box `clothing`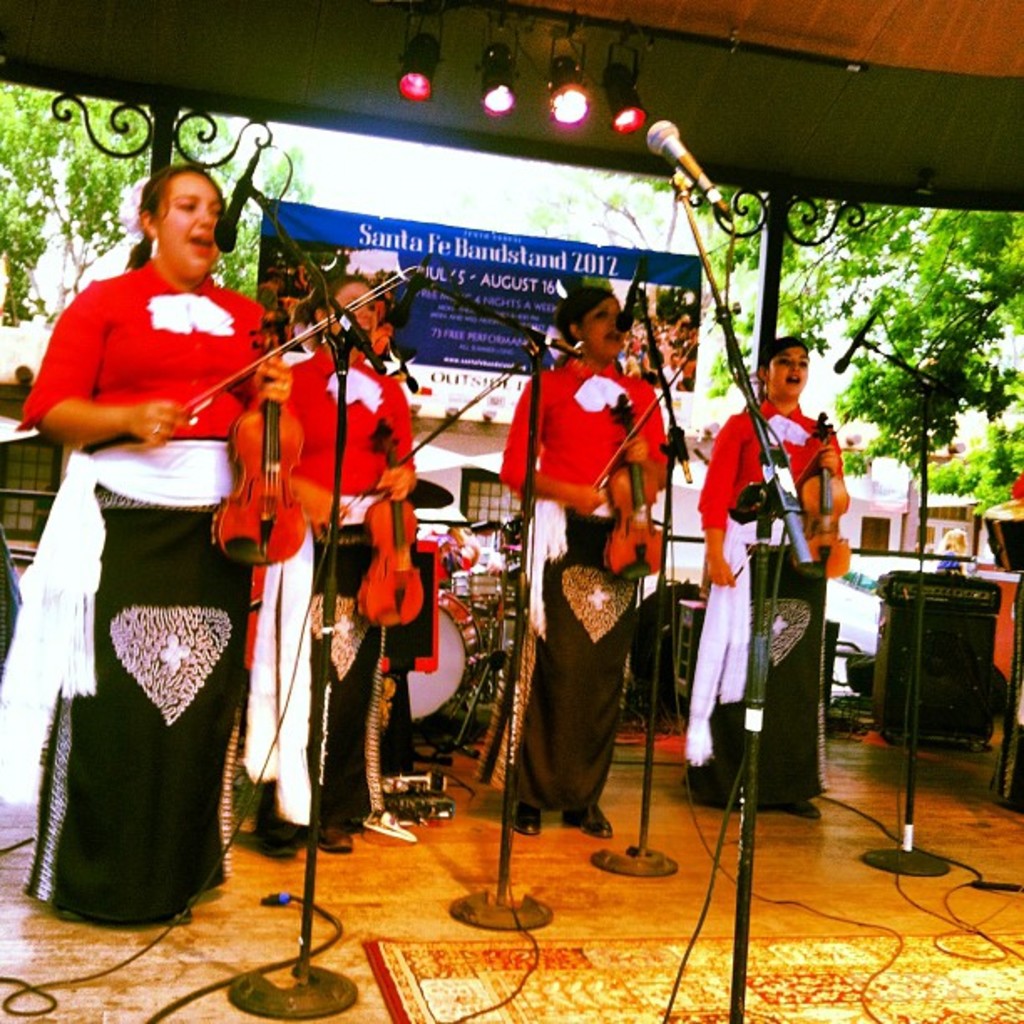
684,402,850,808
